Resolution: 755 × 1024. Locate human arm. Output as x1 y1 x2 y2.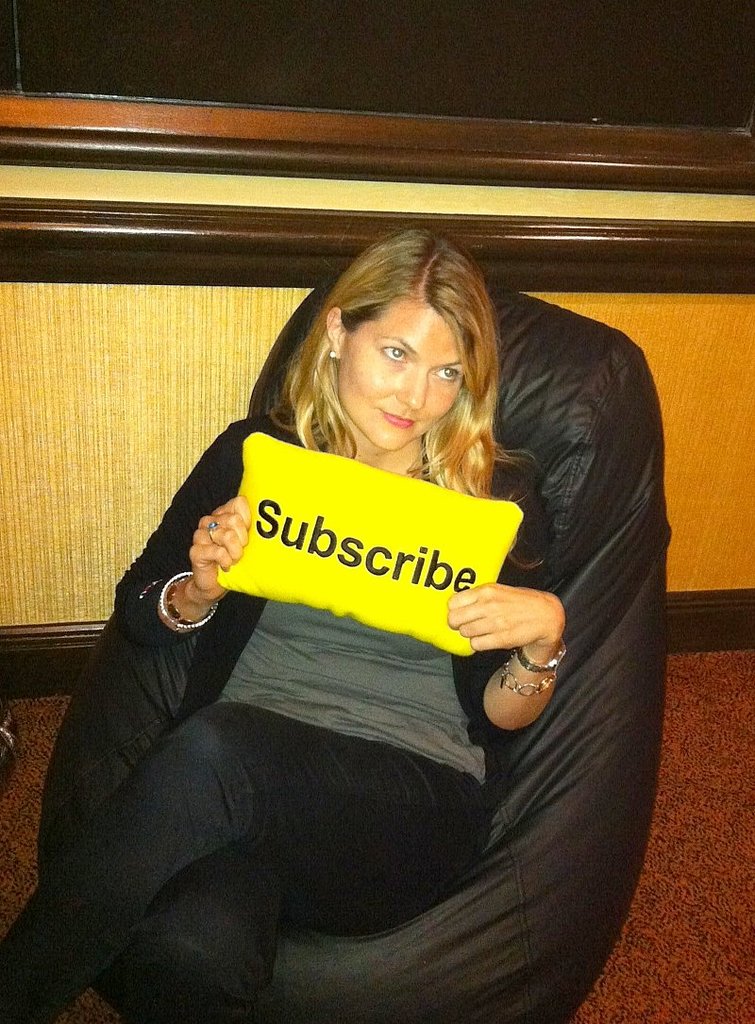
112 416 250 663.
